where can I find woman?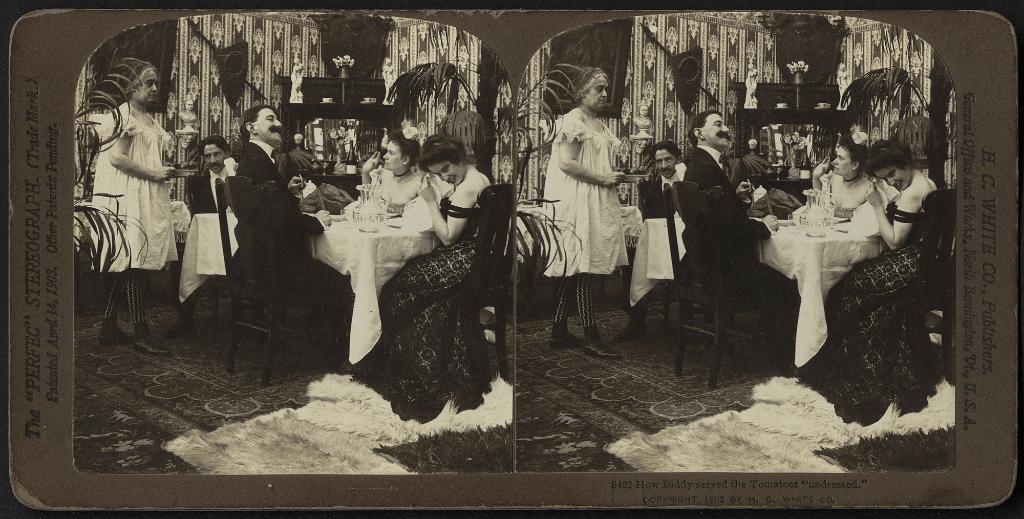
You can find it at crop(543, 71, 640, 348).
